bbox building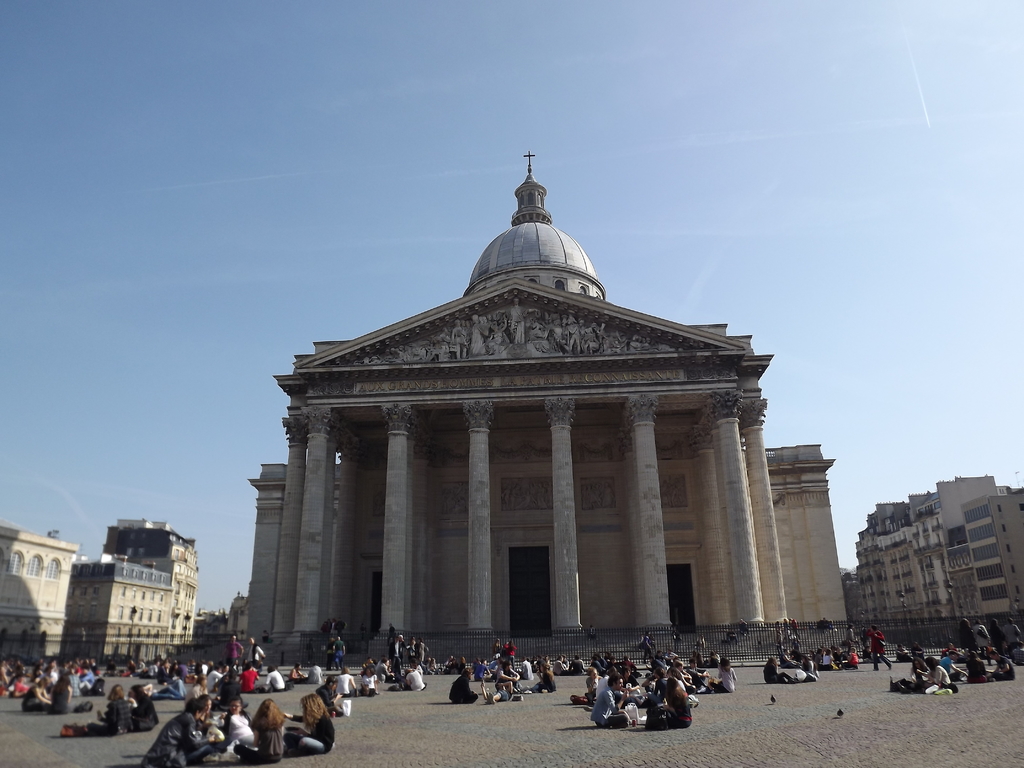
left=242, top=150, right=860, bottom=660
